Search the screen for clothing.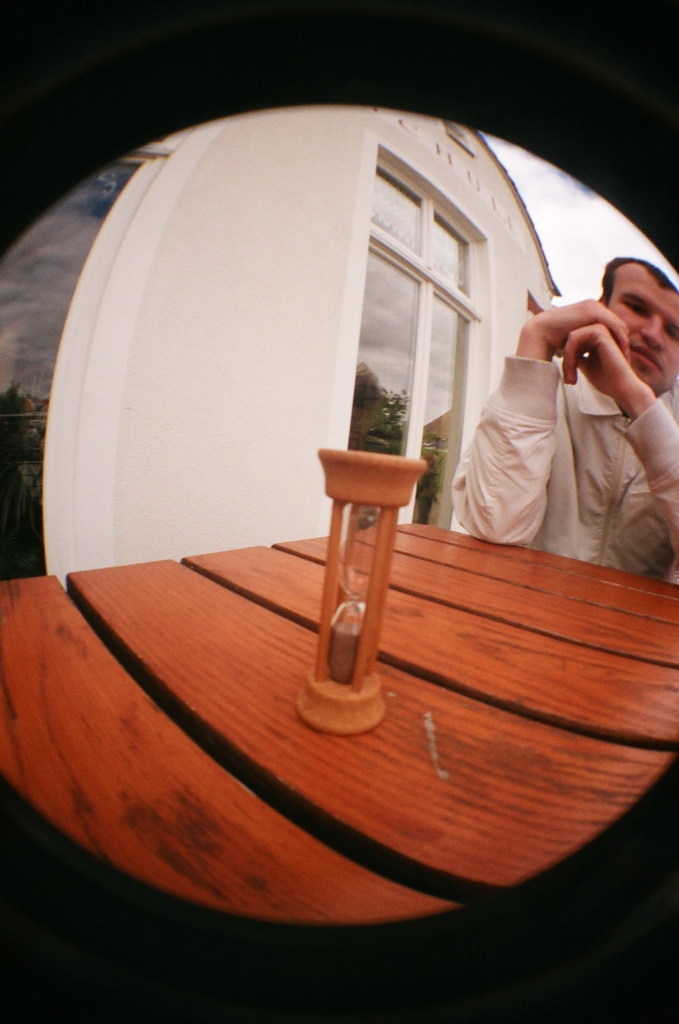
Found at select_region(466, 349, 678, 595).
